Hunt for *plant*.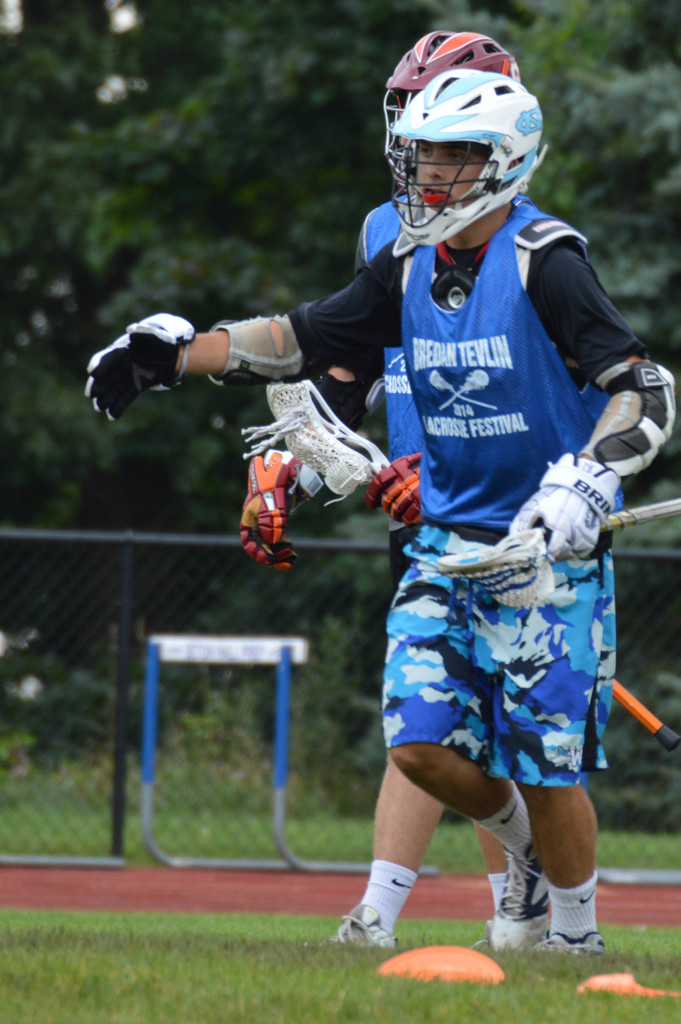
Hunted down at (left=0, top=627, right=163, bottom=783).
